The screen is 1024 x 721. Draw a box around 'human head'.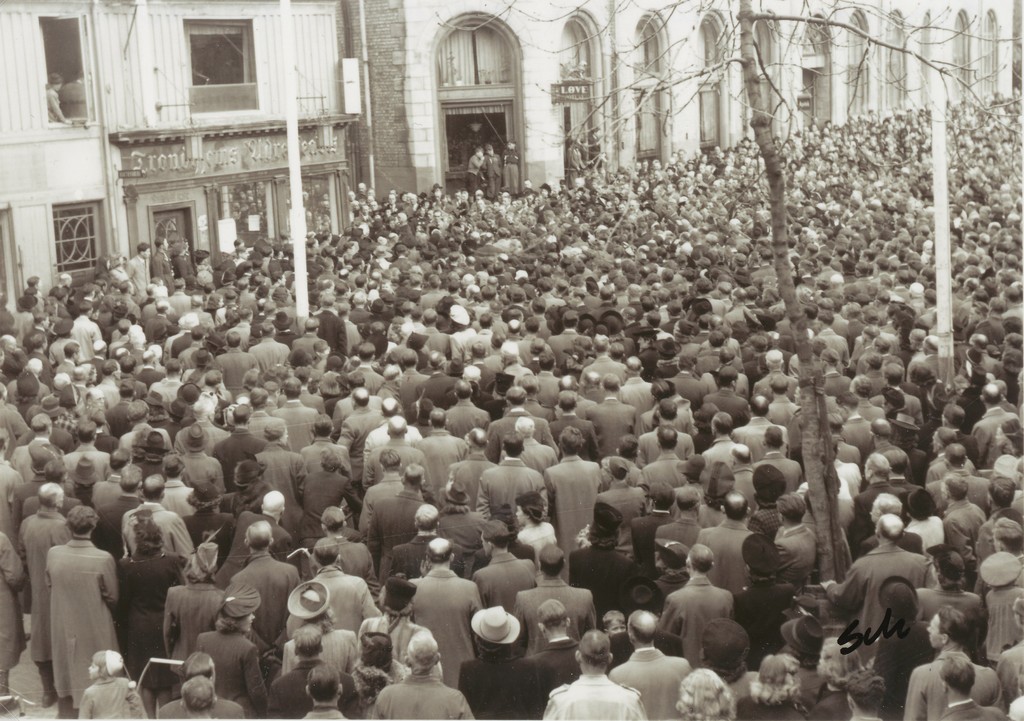
box(61, 499, 104, 542).
